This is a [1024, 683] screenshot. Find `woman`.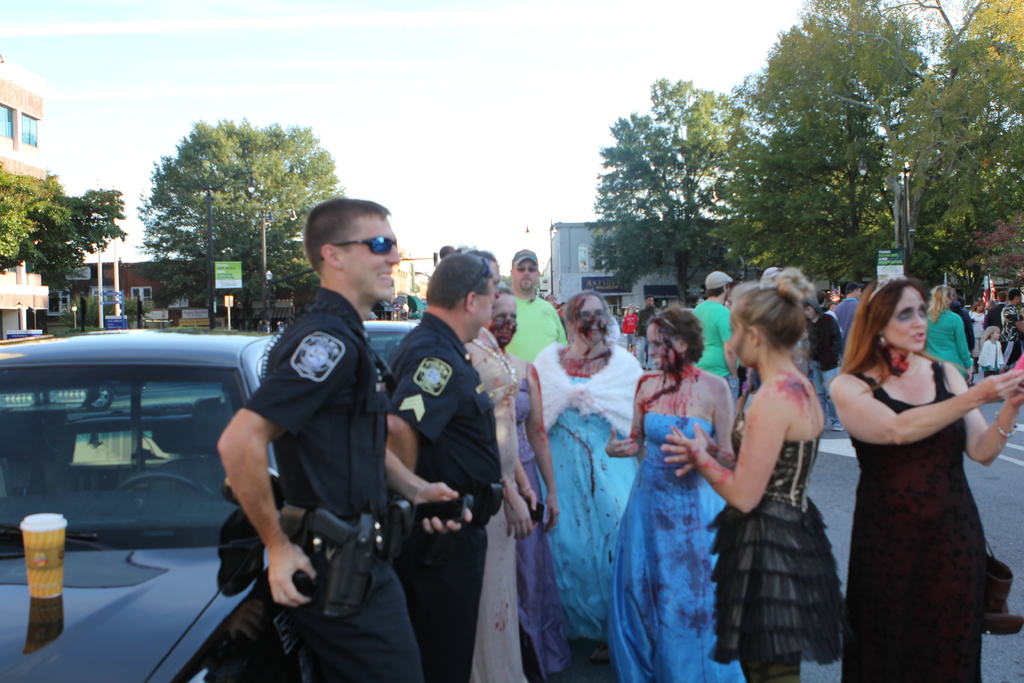
Bounding box: rect(605, 305, 746, 682).
